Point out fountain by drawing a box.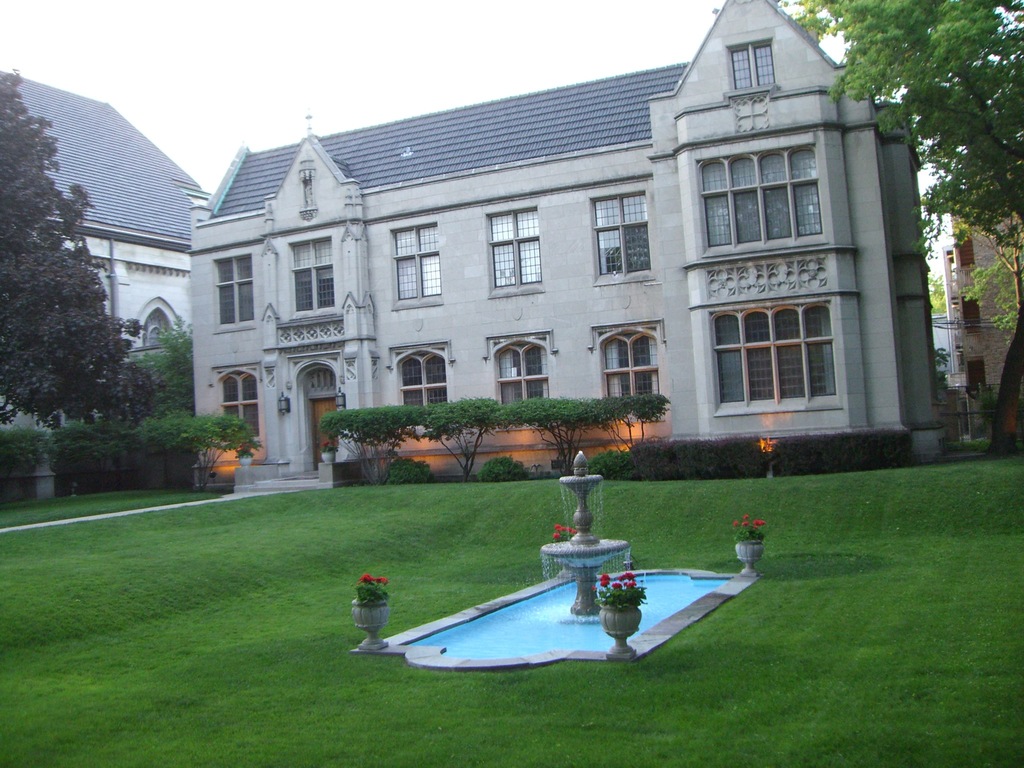
(left=351, top=450, right=767, bottom=671).
